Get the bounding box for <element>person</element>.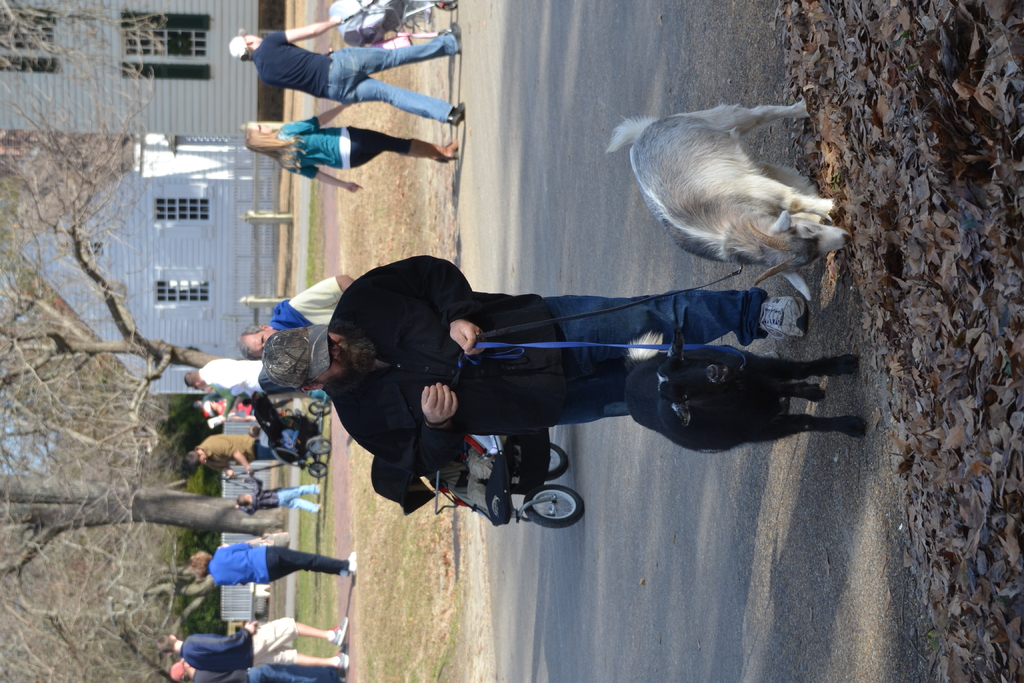
238, 19, 468, 124.
